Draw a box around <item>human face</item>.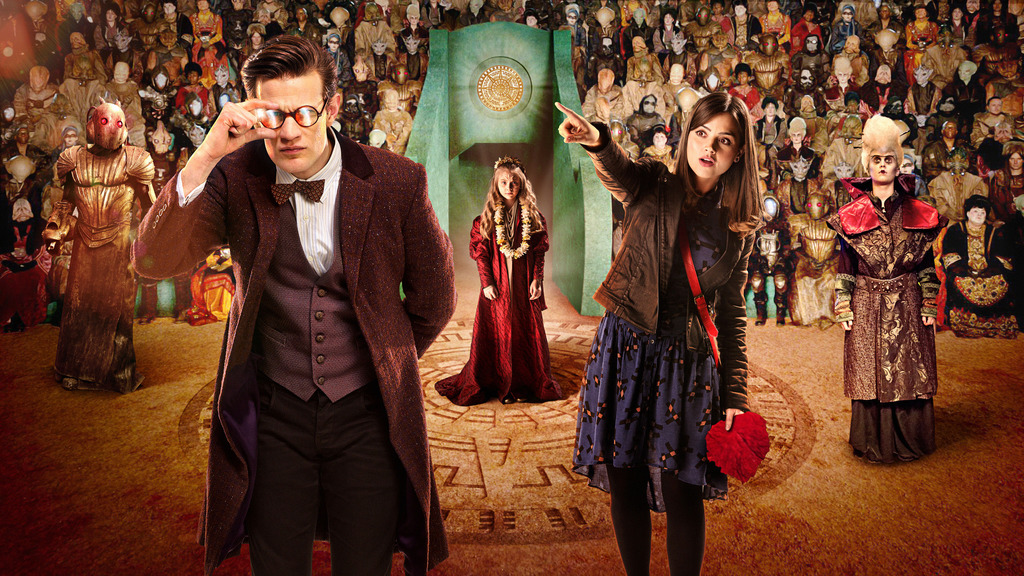
BBox(806, 13, 814, 24).
